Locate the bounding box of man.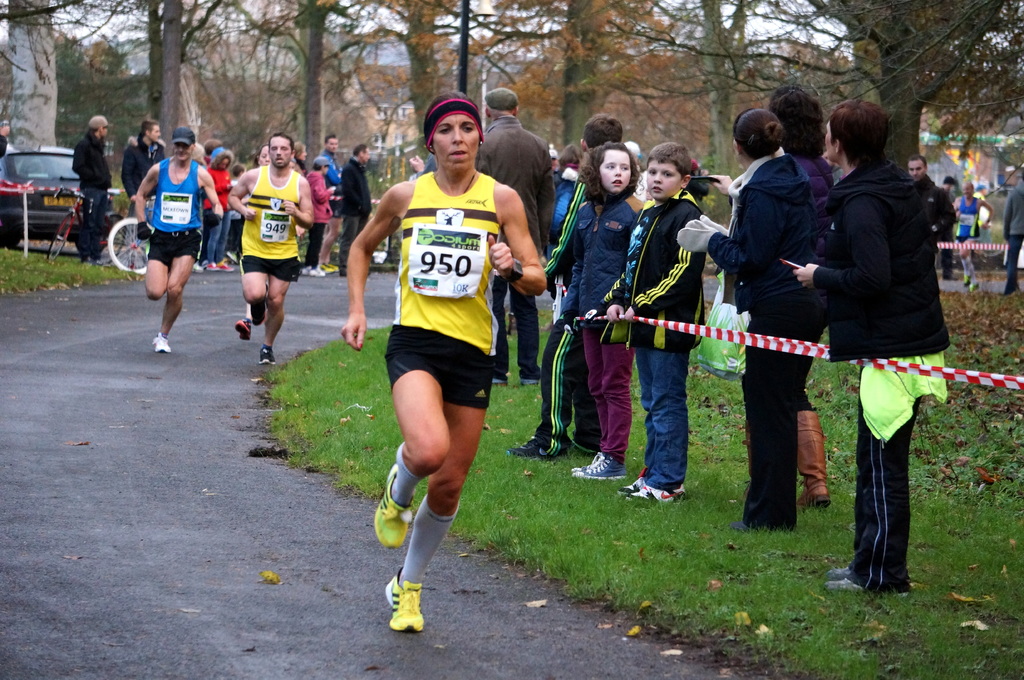
Bounding box: bbox=(951, 178, 995, 293).
